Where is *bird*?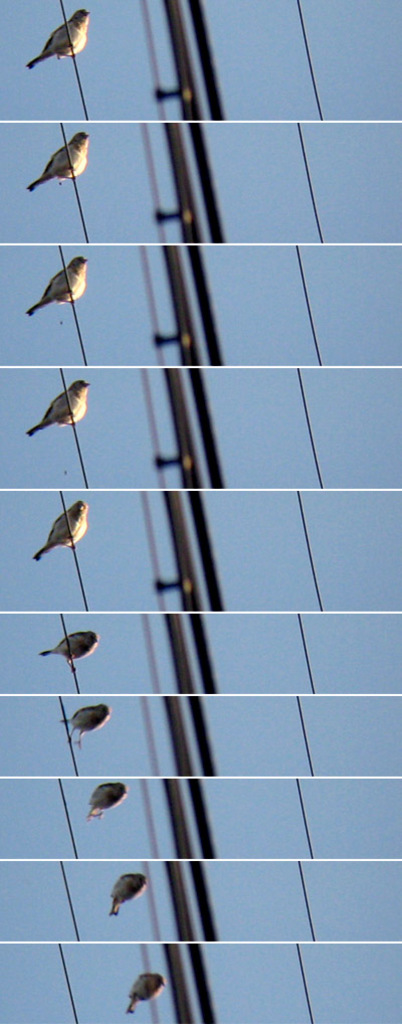
left=25, top=373, right=97, bottom=441.
